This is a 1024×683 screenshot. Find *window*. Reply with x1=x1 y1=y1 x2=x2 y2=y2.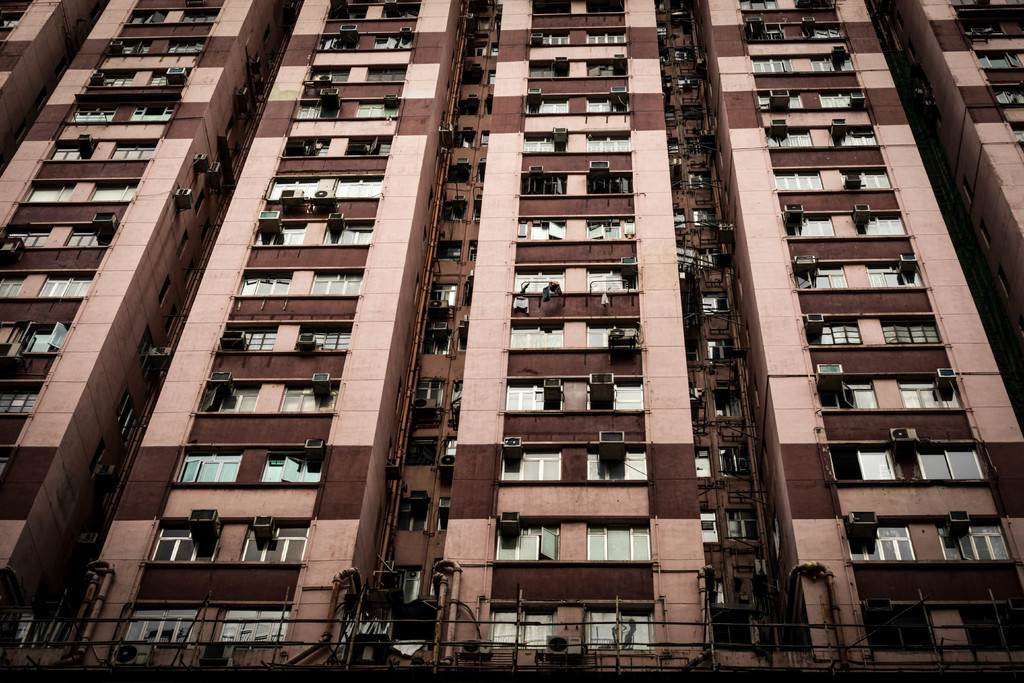
x1=357 y1=99 x2=402 y2=115.
